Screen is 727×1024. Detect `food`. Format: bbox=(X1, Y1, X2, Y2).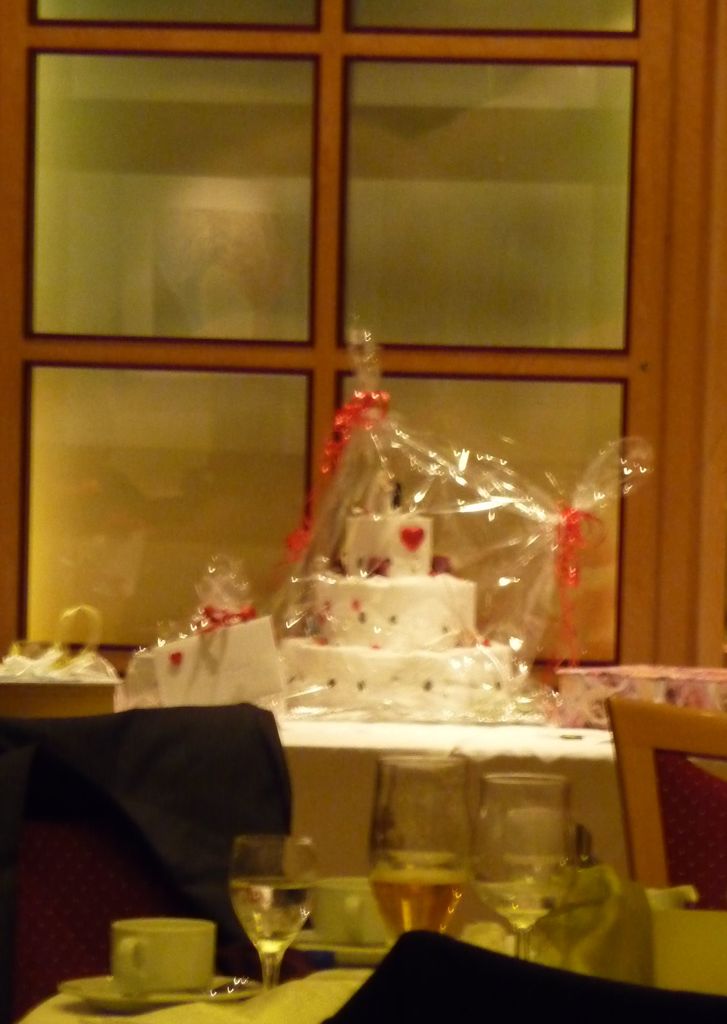
bbox=(280, 515, 500, 707).
